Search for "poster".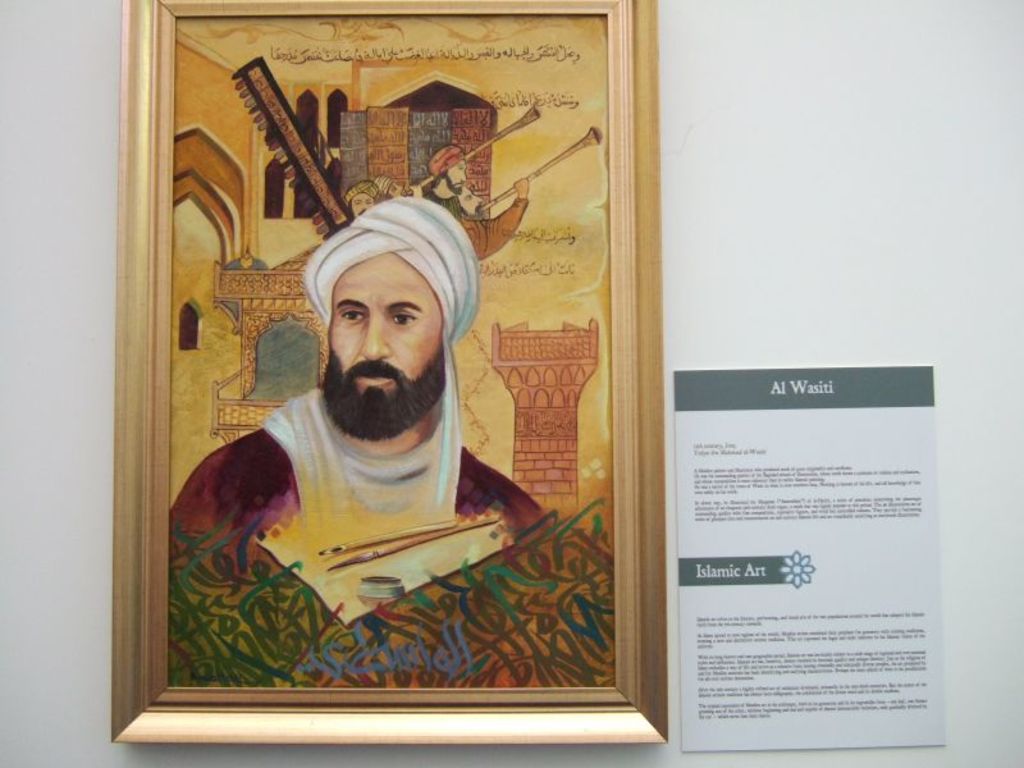
Found at x1=672 y1=366 x2=946 y2=749.
